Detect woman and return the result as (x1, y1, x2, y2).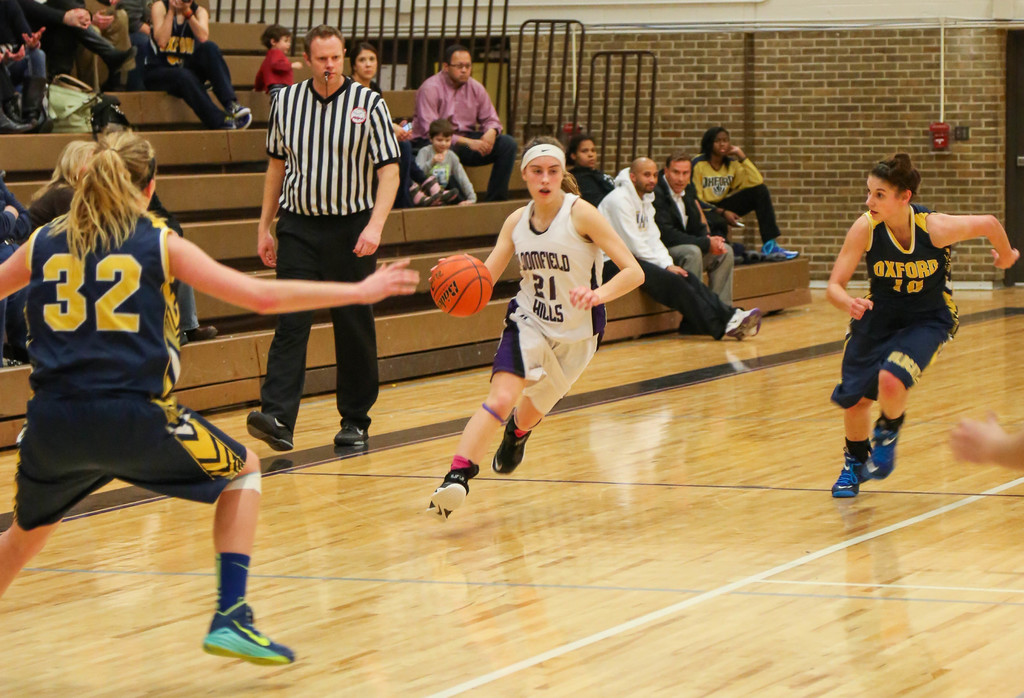
(31, 136, 100, 224).
